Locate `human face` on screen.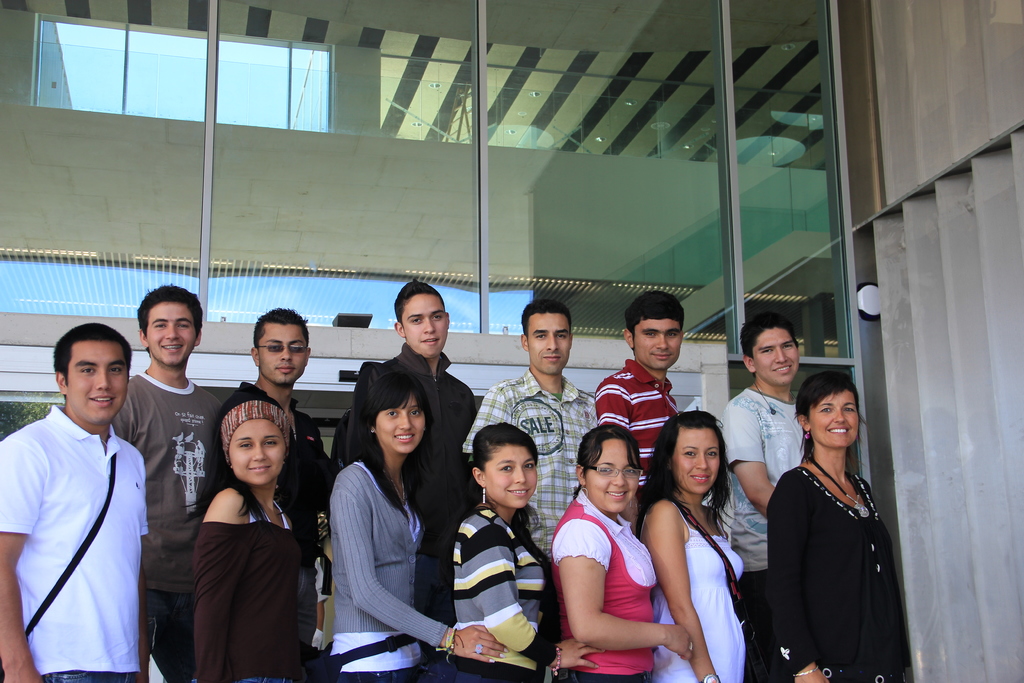
On screen at select_region(402, 293, 451, 356).
